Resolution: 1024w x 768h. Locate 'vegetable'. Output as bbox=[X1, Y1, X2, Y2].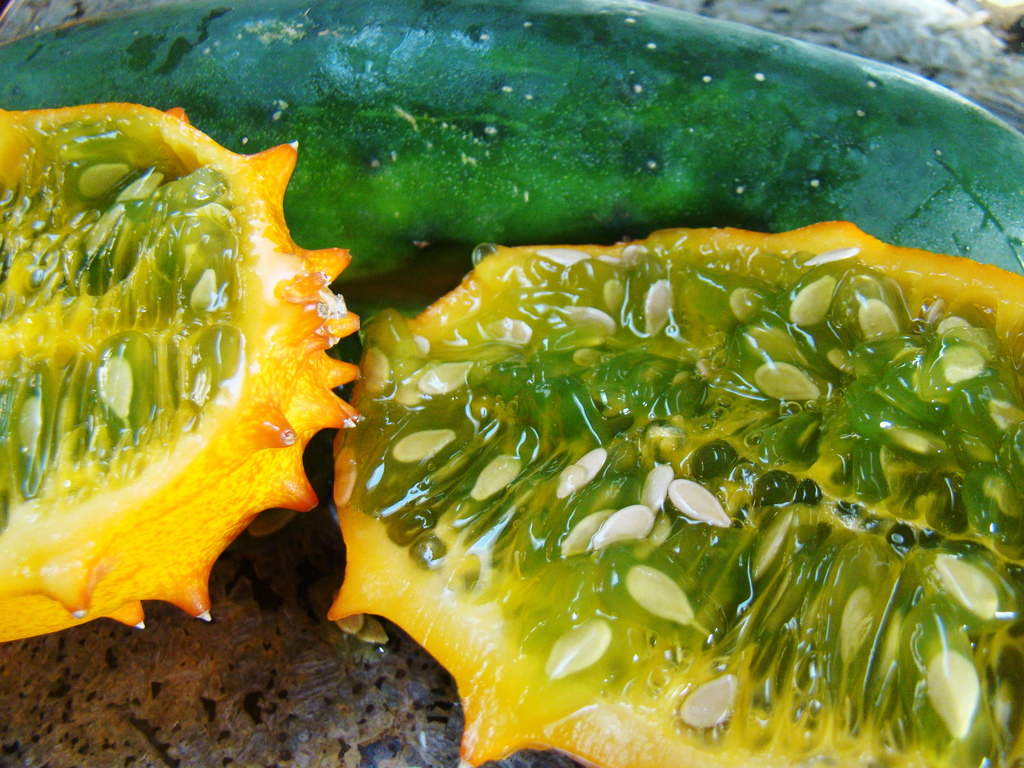
bbox=[325, 217, 1023, 767].
